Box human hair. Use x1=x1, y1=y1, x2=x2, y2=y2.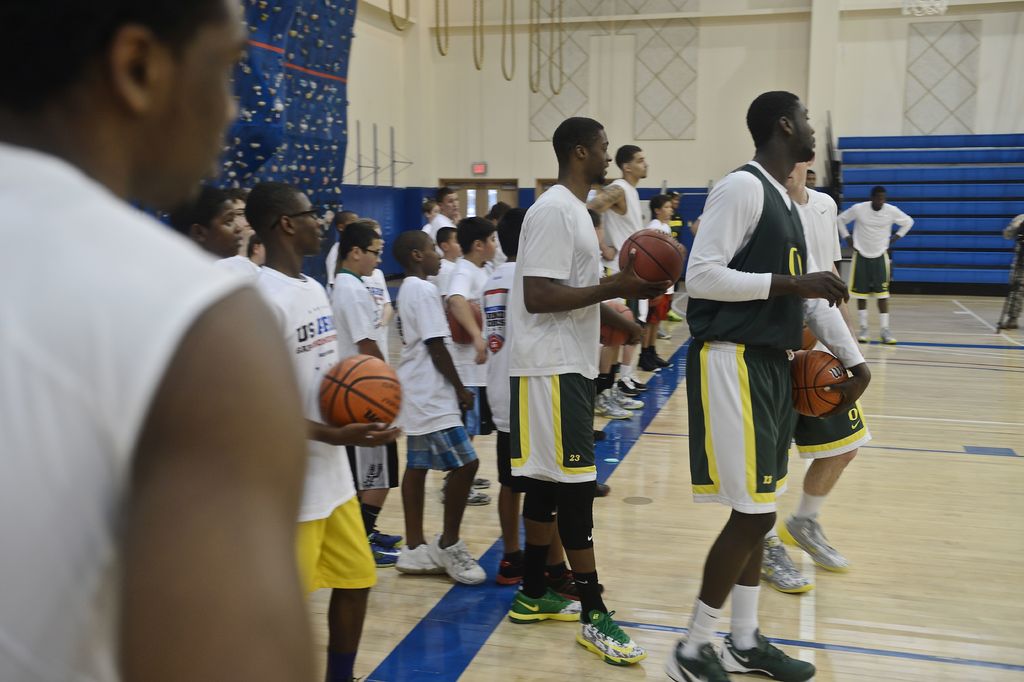
x1=392, y1=230, x2=429, y2=268.
